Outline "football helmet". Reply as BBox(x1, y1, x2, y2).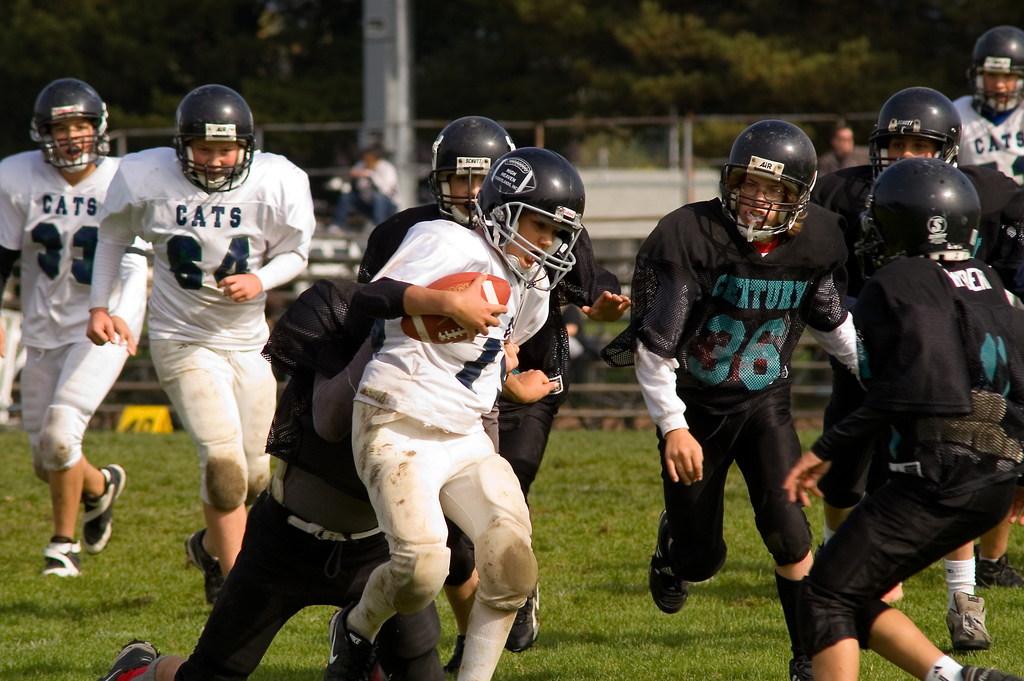
BBox(969, 24, 1023, 115).
